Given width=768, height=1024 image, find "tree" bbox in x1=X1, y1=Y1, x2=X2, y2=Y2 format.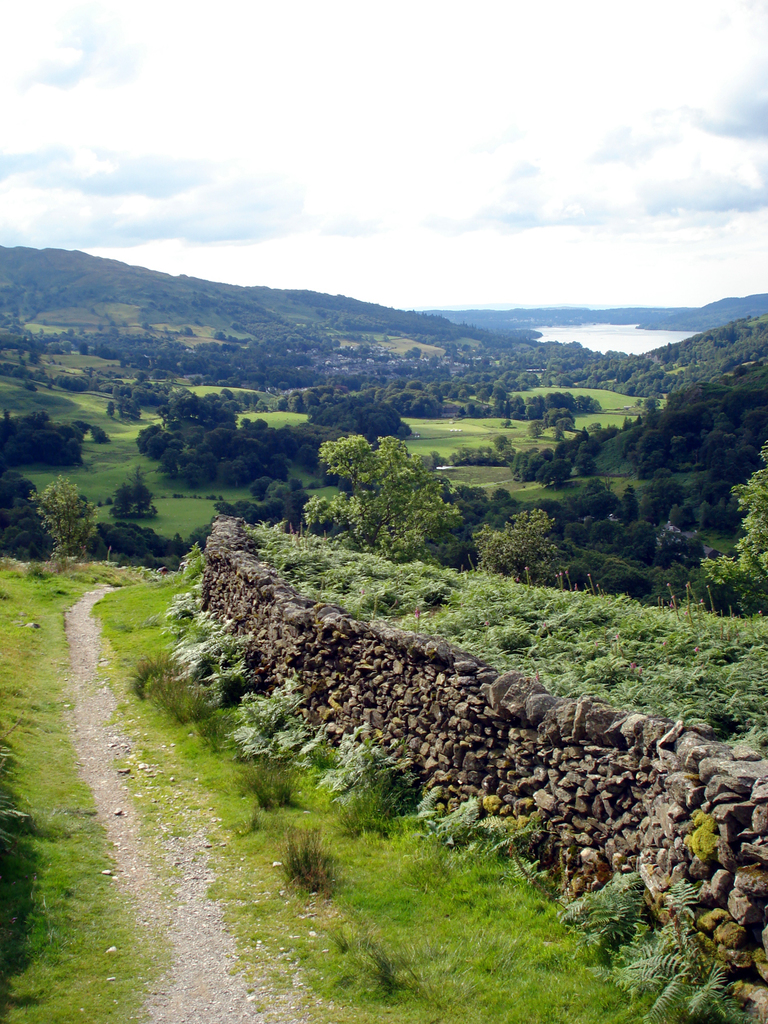
x1=608, y1=287, x2=767, y2=401.
